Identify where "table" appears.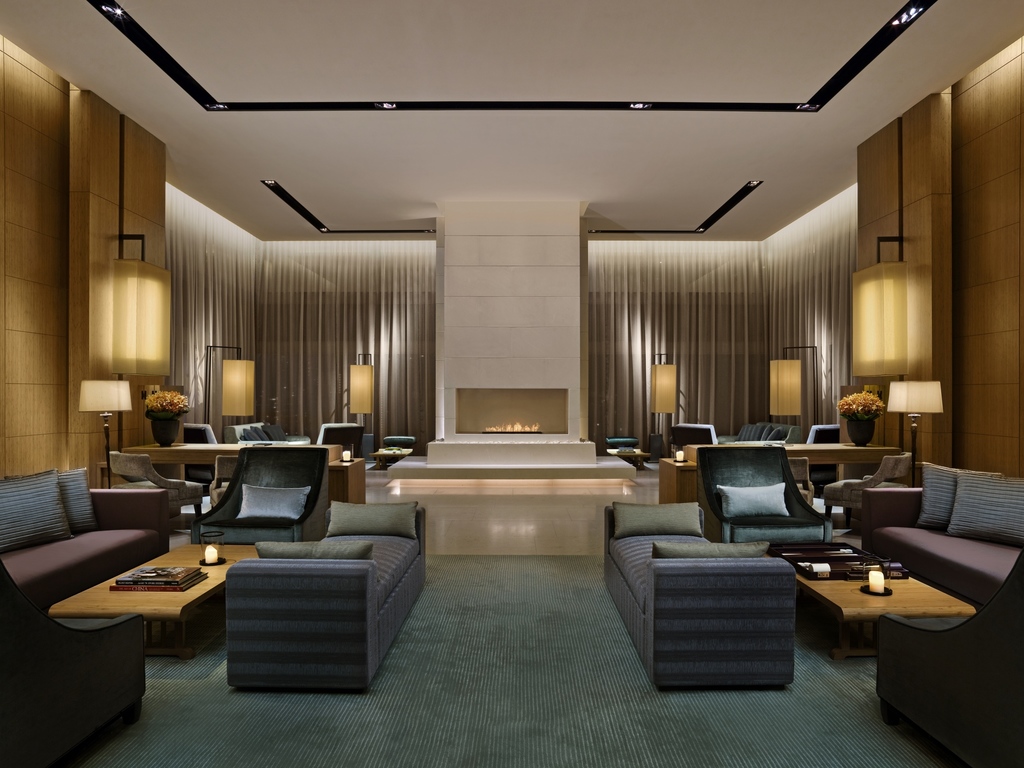
Appears at [117,447,366,502].
